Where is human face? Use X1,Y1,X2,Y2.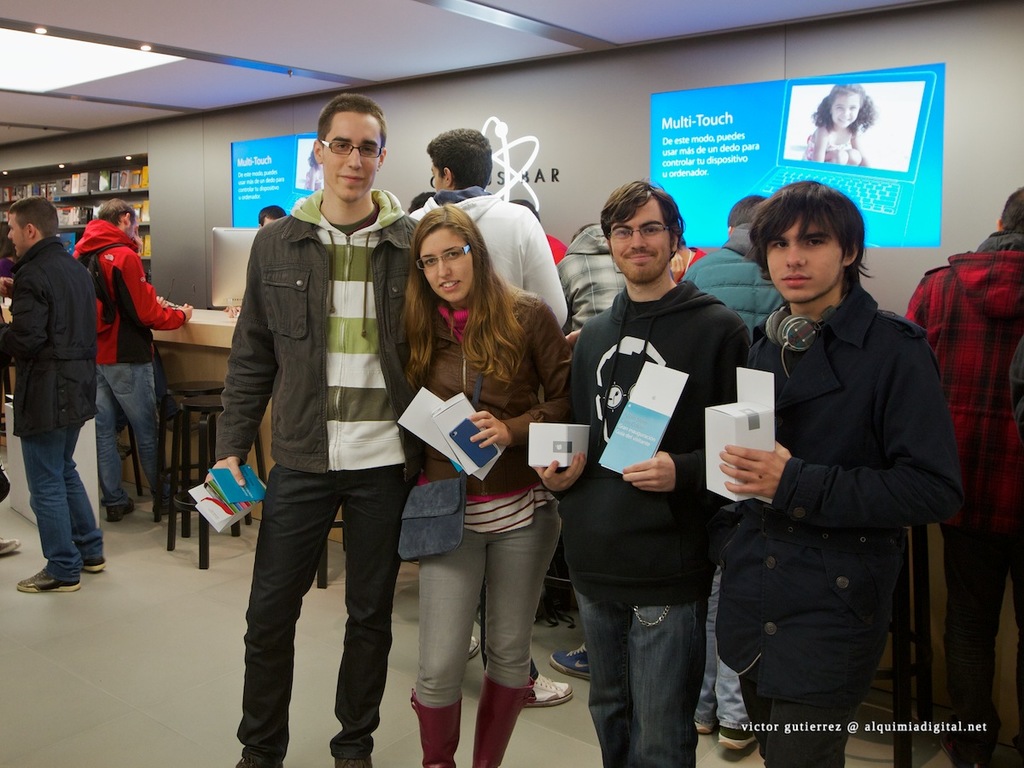
766,222,841,305.
